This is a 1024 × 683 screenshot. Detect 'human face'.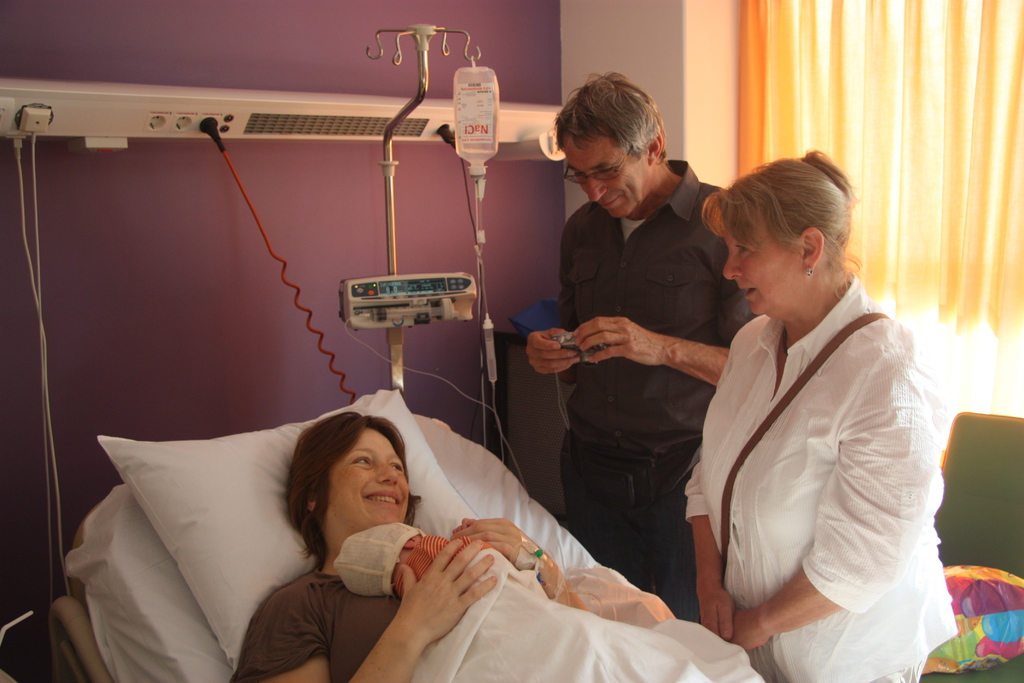
<bbox>559, 136, 642, 218</bbox>.
